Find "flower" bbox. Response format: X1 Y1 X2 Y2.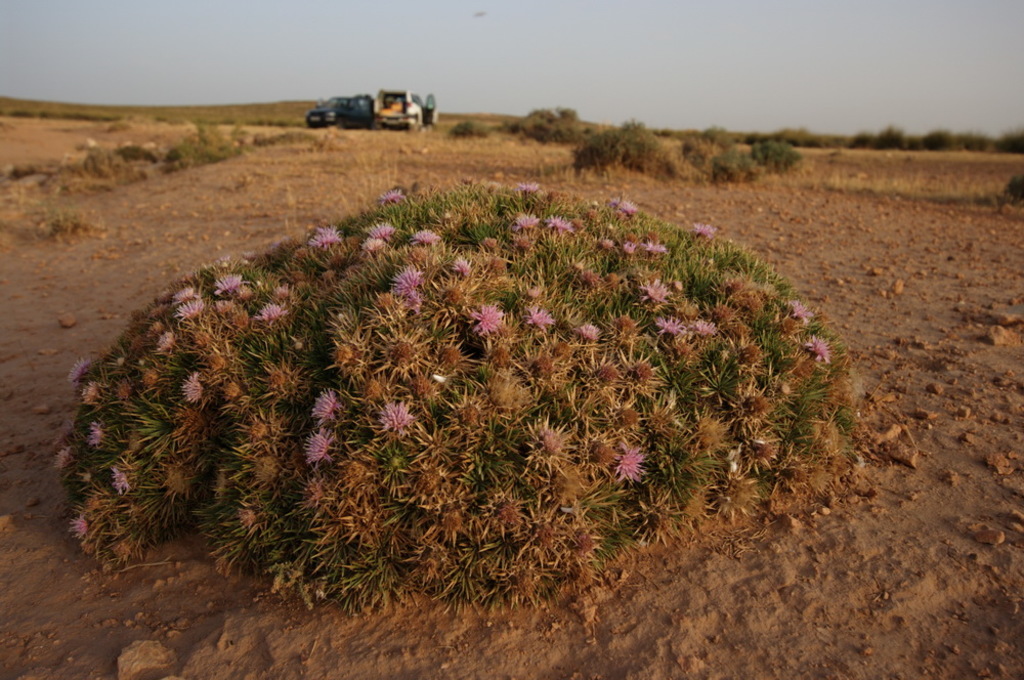
781 300 810 323.
